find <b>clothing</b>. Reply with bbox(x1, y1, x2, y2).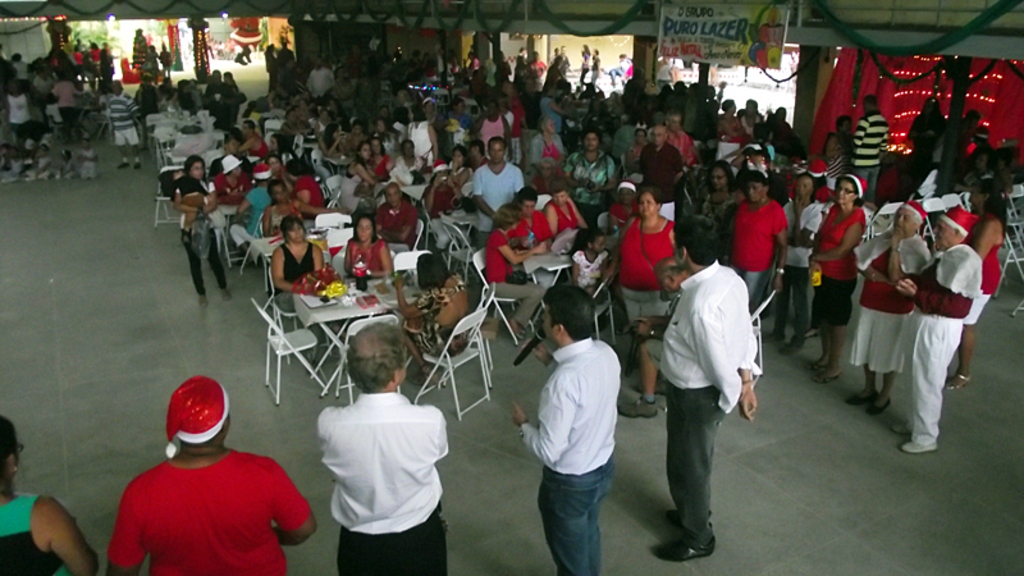
bbox(850, 108, 895, 183).
